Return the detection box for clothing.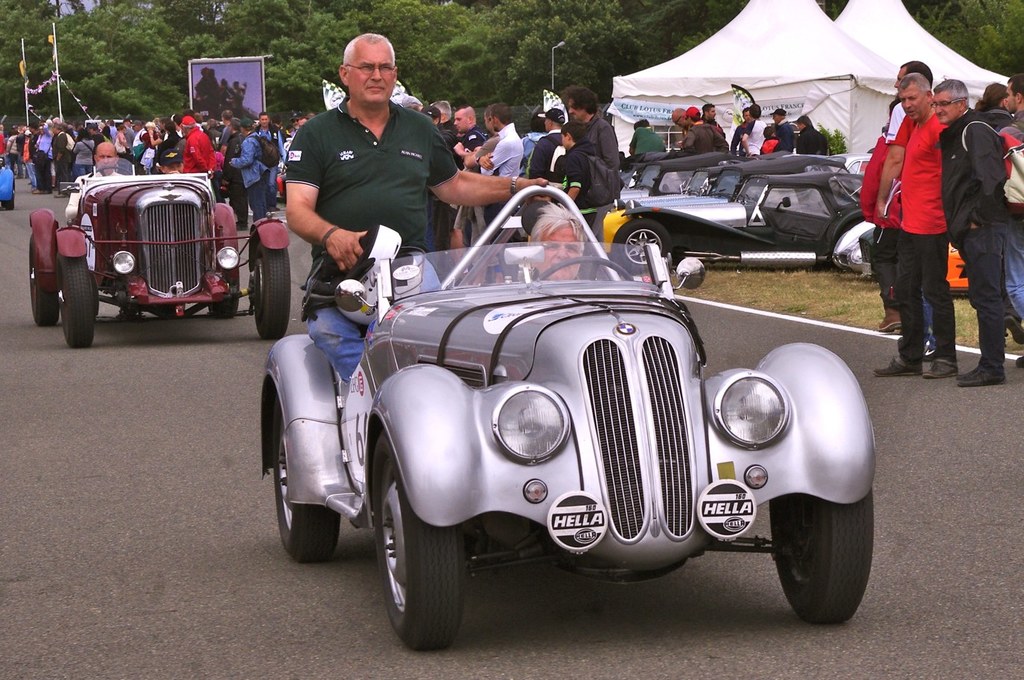
pyautogui.locateOnScreen(727, 119, 740, 152).
